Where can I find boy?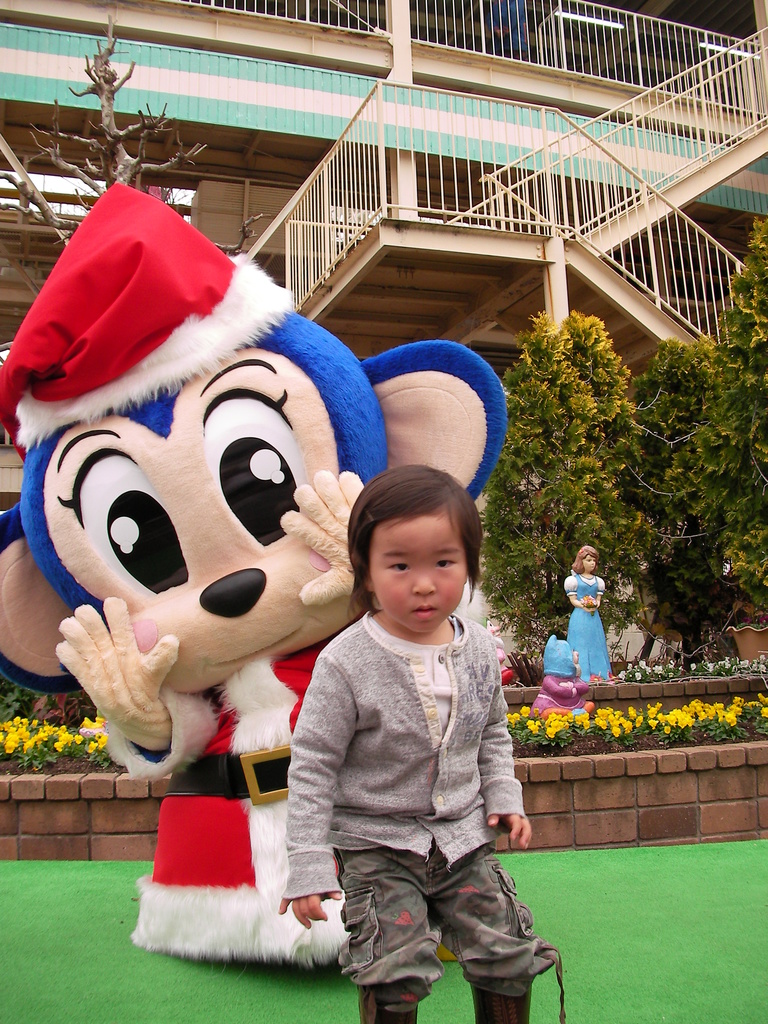
You can find it at left=276, top=449, right=549, bottom=998.
